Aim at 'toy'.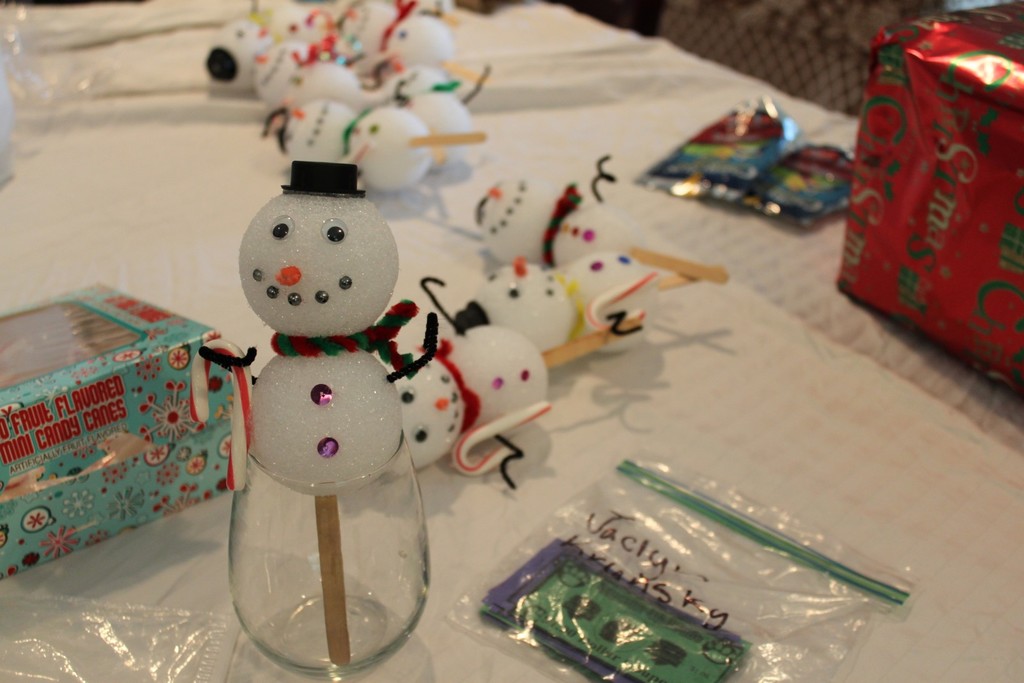
Aimed at 176 148 449 671.
